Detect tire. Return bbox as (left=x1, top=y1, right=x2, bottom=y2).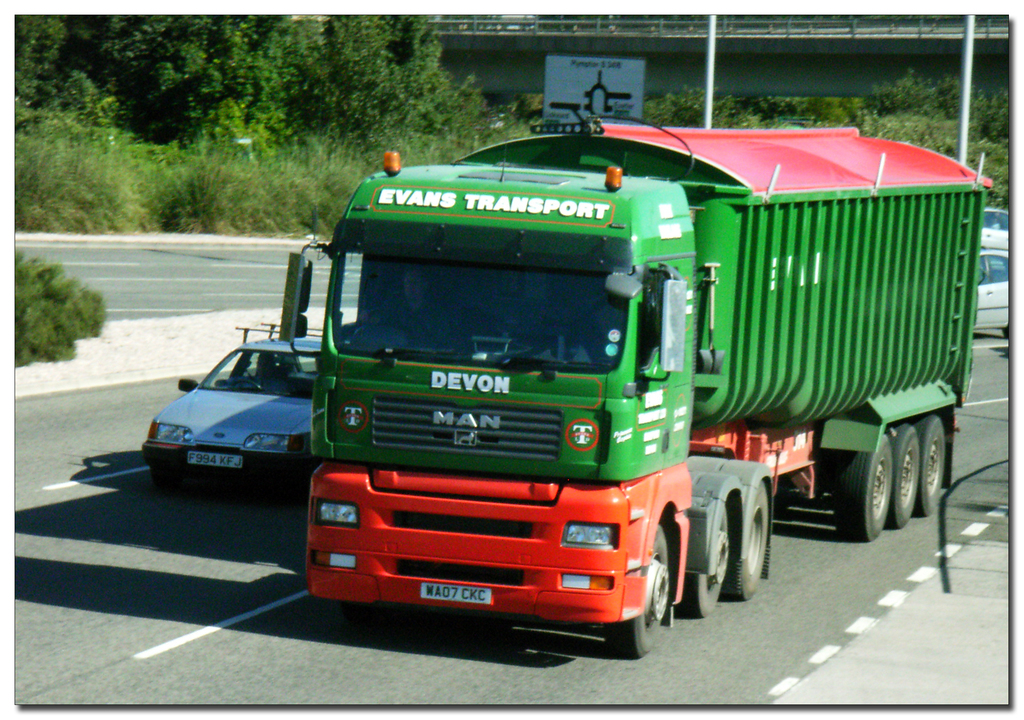
(left=920, top=414, right=943, bottom=513).
